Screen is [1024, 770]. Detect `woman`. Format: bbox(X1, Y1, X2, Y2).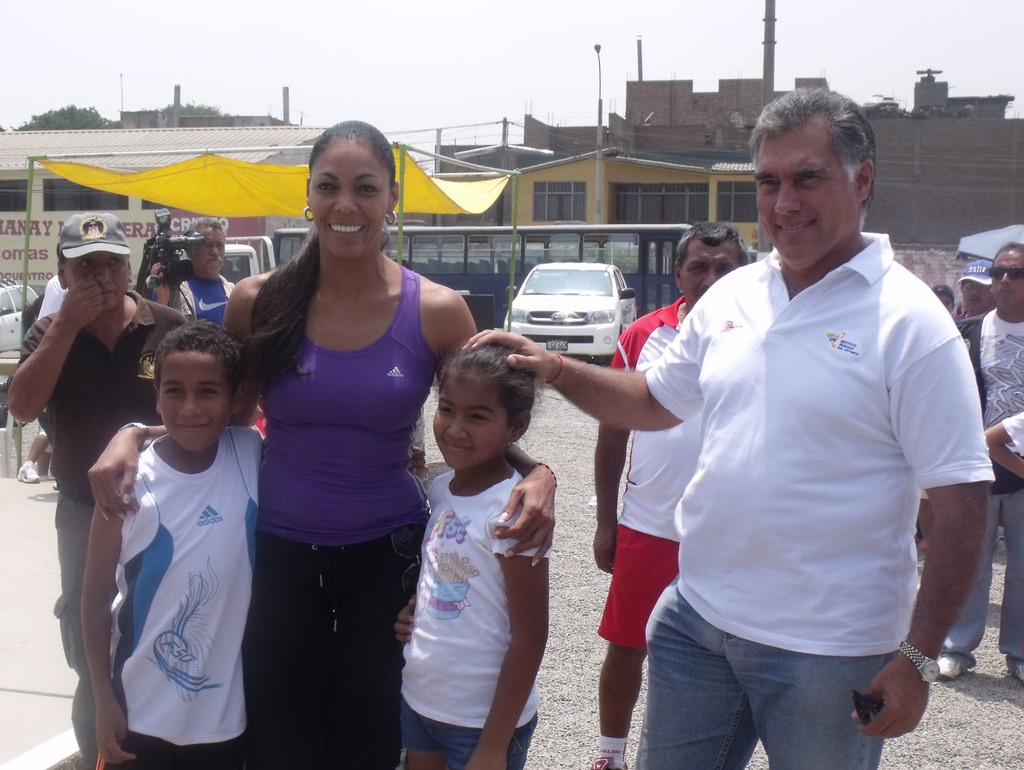
bbox(89, 117, 556, 769).
